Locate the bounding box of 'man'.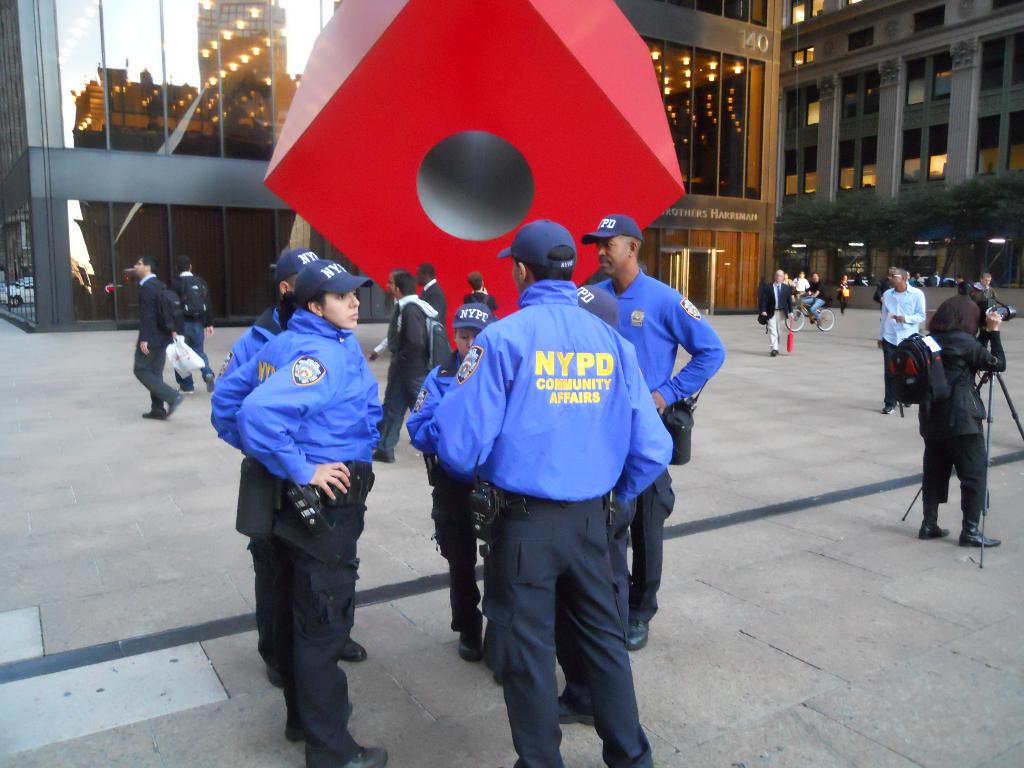
Bounding box: bbox=[181, 255, 214, 392].
